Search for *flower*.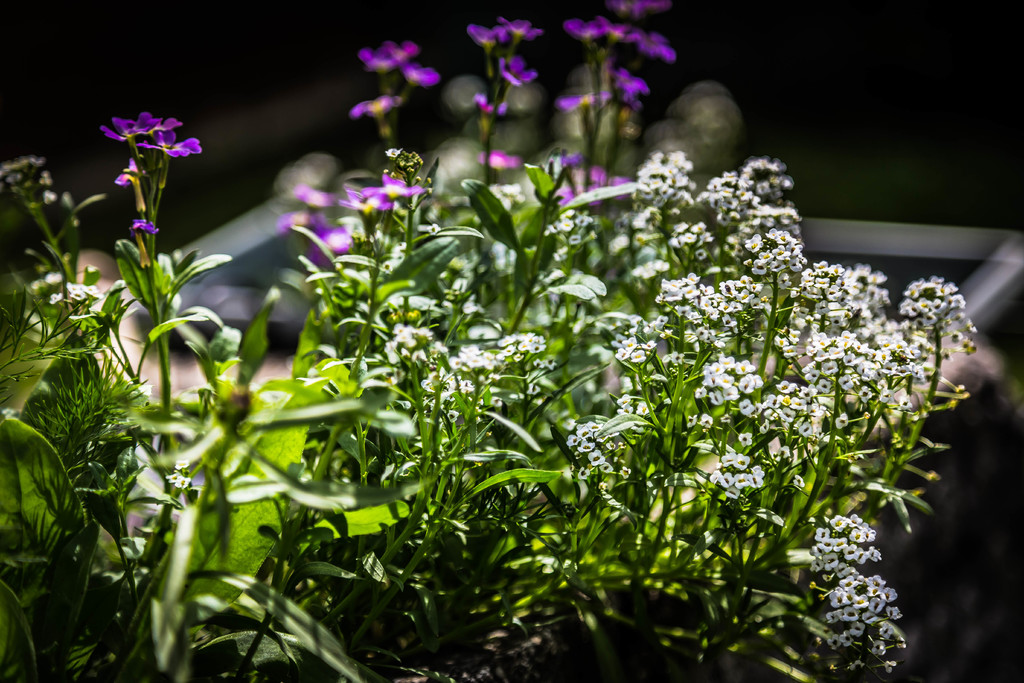
Found at rect(466, 24, 500, 71).
